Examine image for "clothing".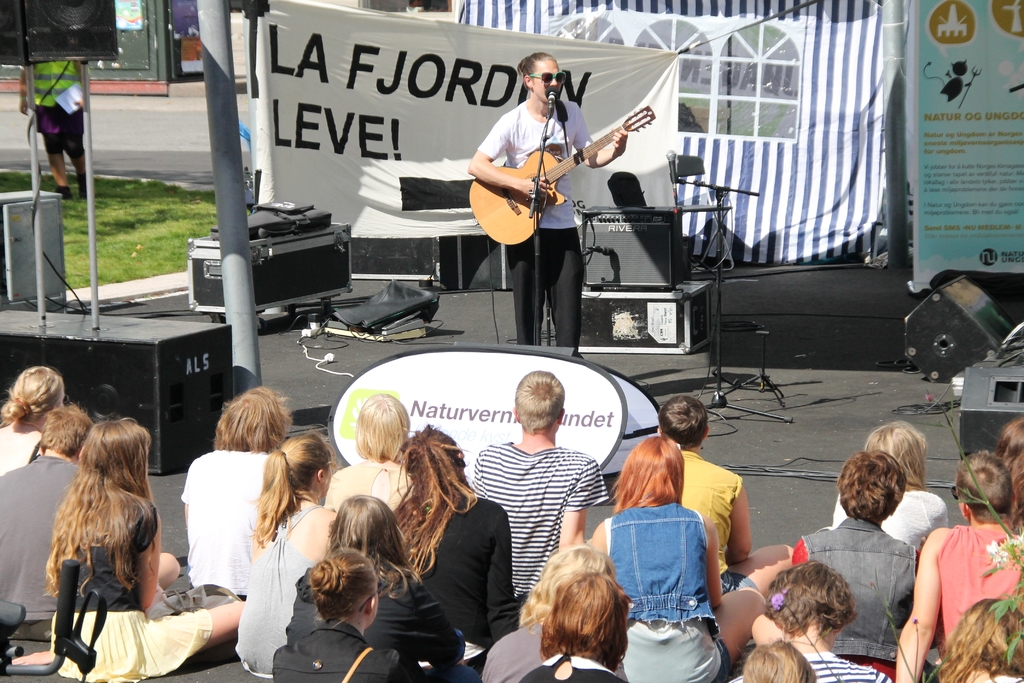
Examination result: BBox(604, 498, 733, 682).
